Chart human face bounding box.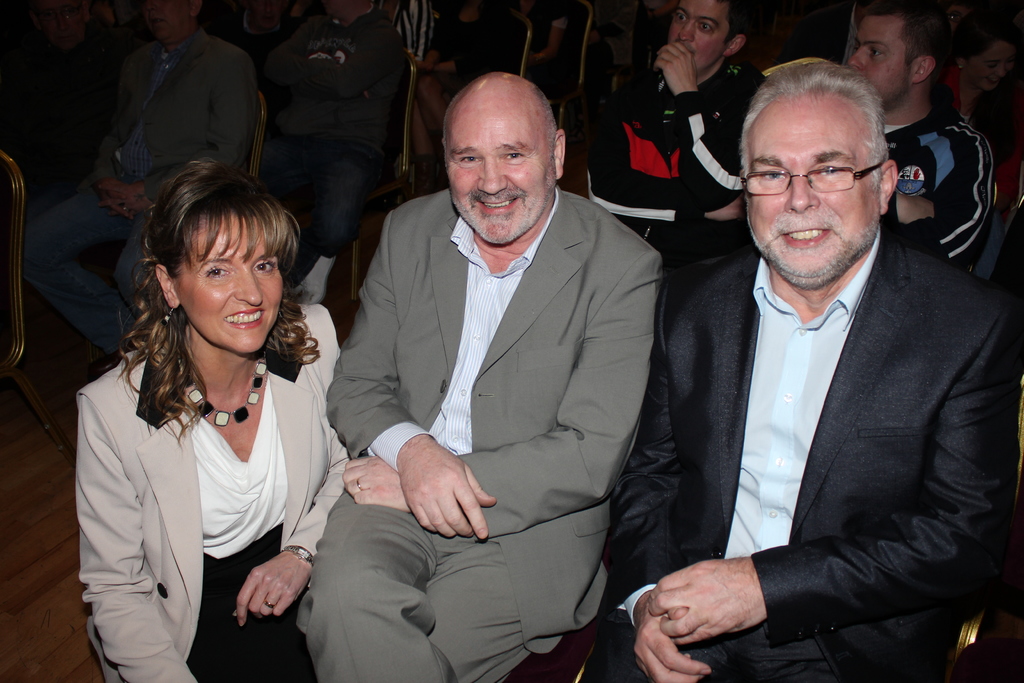
Charted: <box>450,97,550,247</box>.
